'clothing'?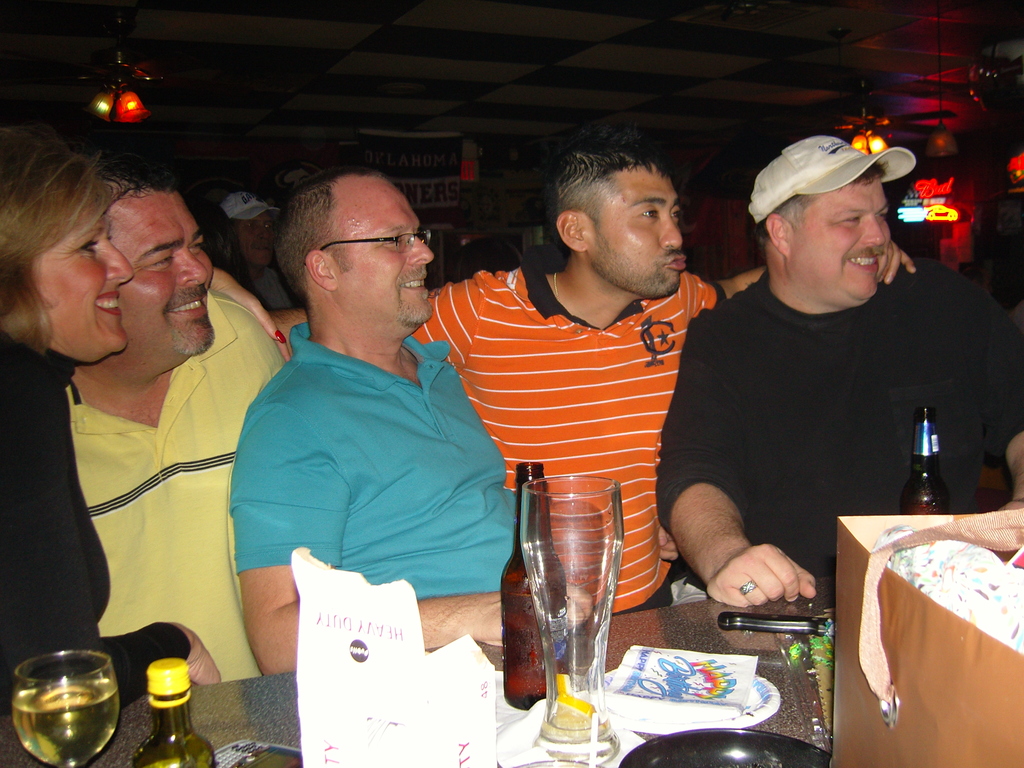
<bbox>223, 318, 523, 600</bbox>
